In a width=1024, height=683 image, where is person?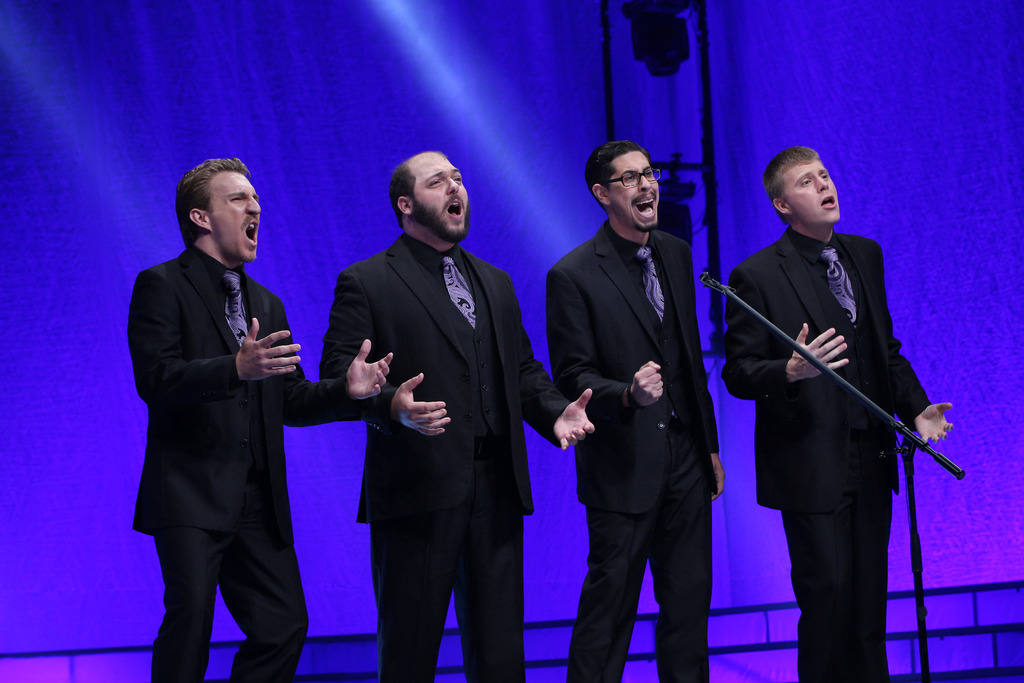
<box>319,147,595,682</box>.
